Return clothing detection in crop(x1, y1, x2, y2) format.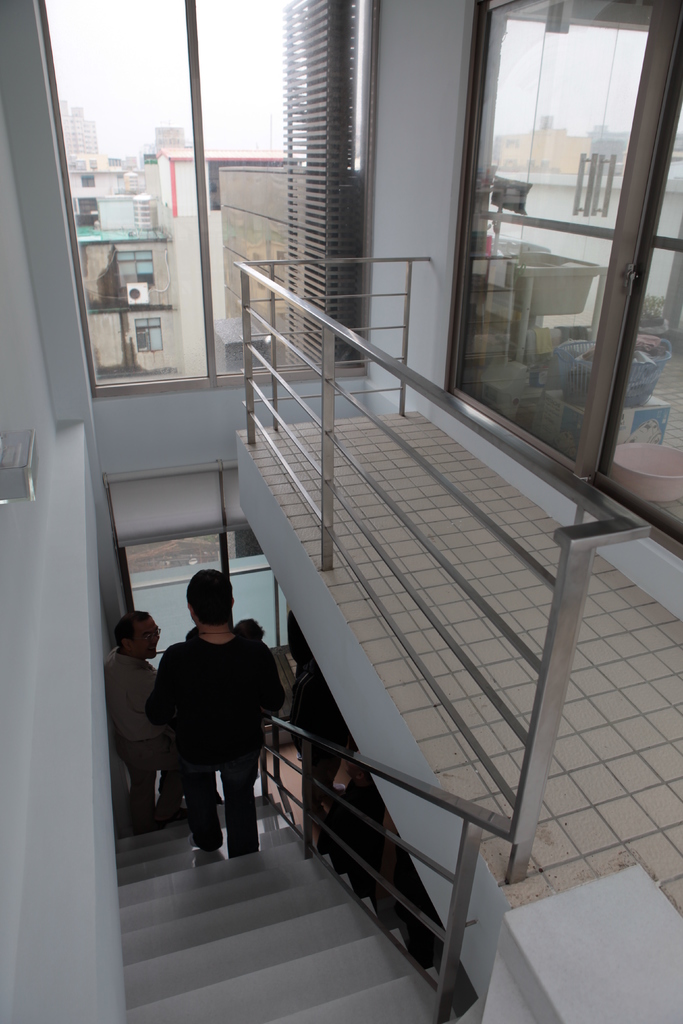
crop(147, 608, 286, 856).
